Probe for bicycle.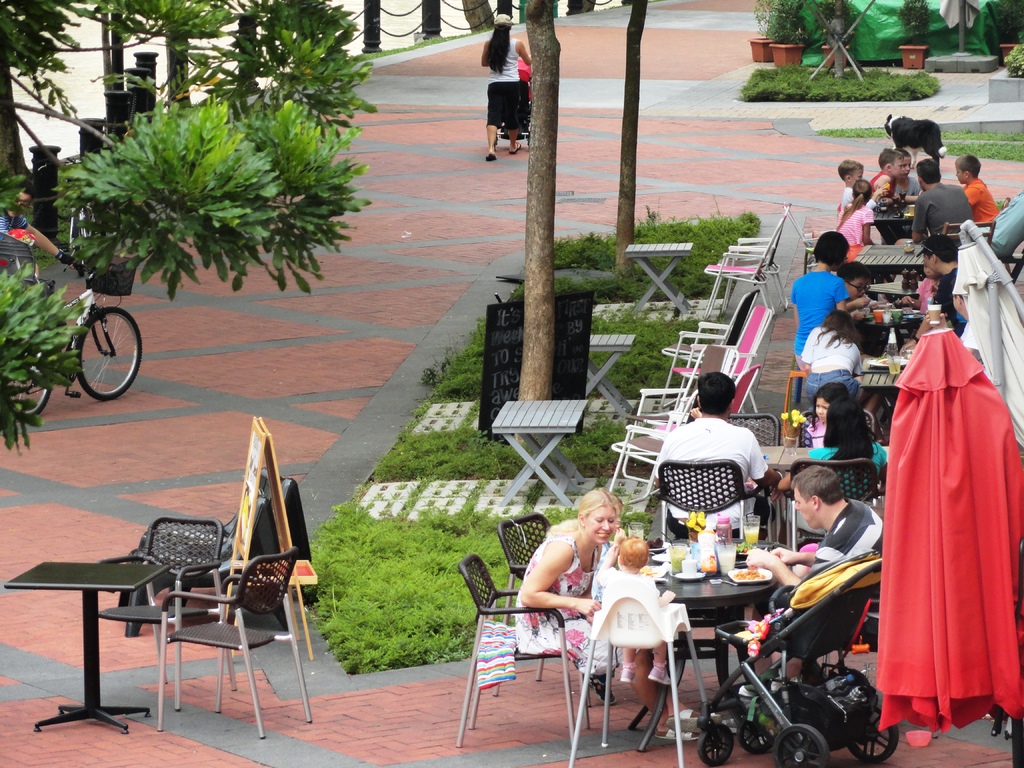
Probe result: [left=4, top=250, right=143, bottom=411].
